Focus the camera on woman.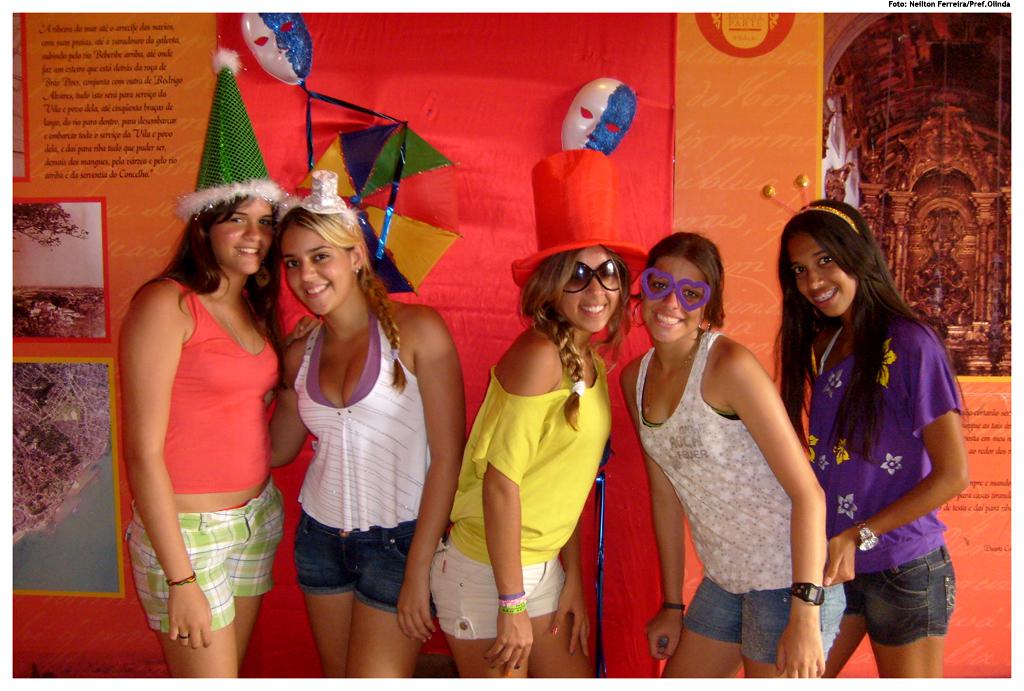
Focus region: <box>613,223,833,684</box>.
